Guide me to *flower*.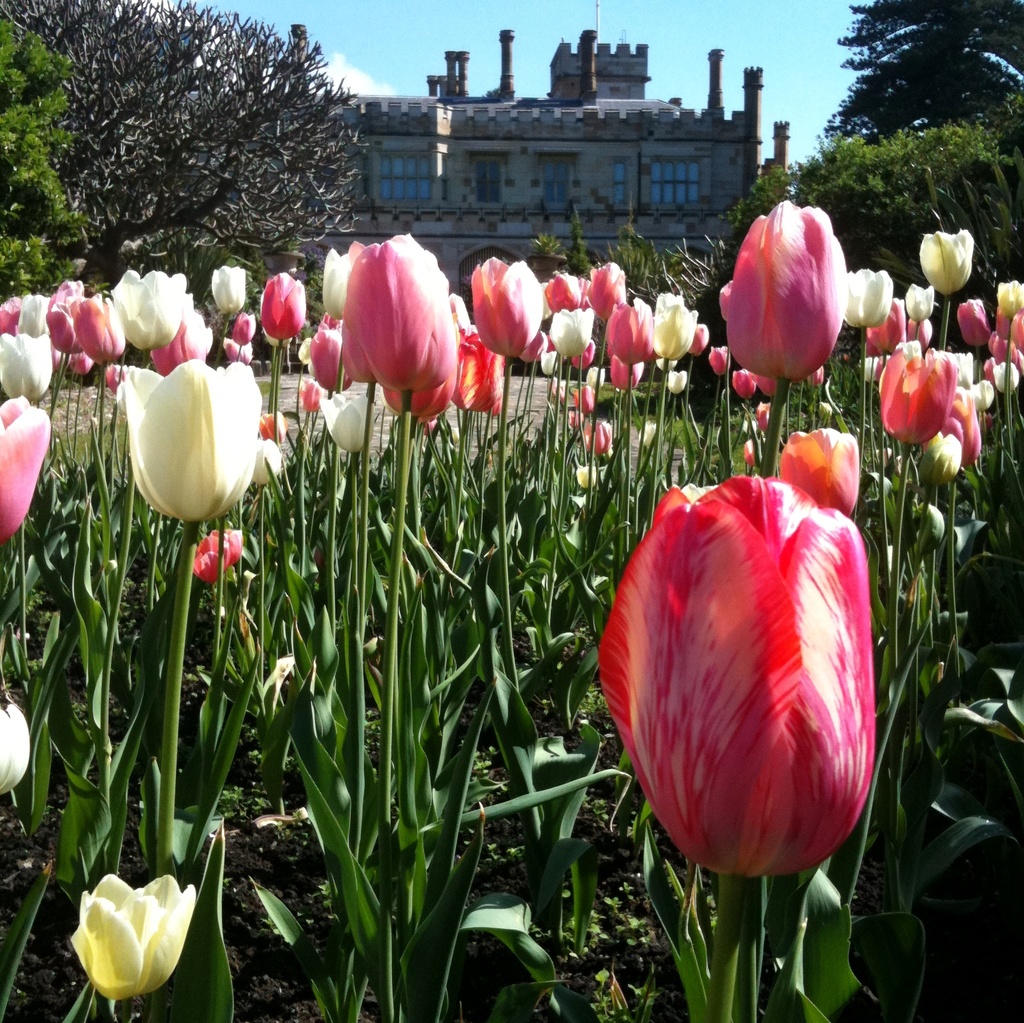
Guidance: (0, 277, 125, 390).
